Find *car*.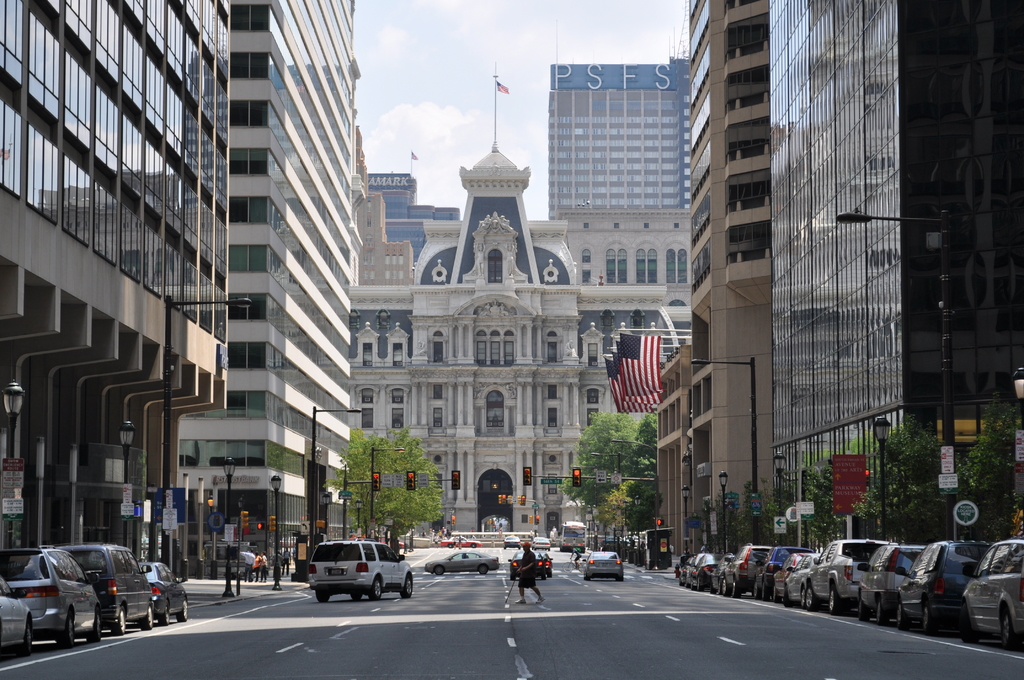
442, 537, 477, 549.
